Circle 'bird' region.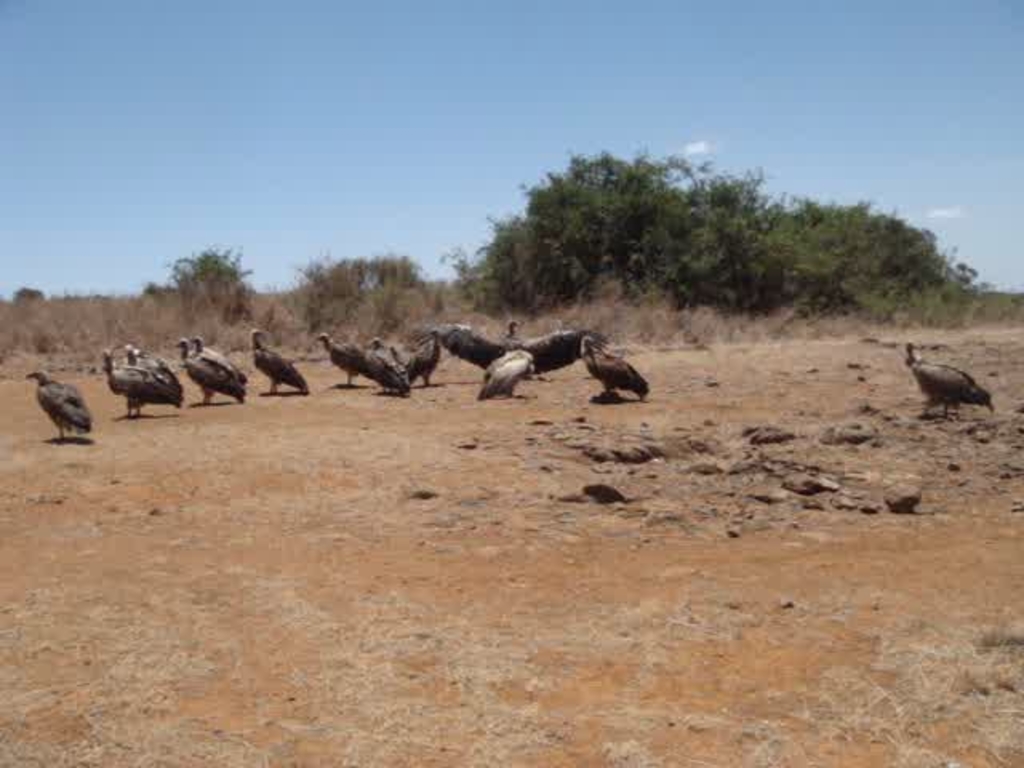
Region: crop(179, 338, 246, 410).
